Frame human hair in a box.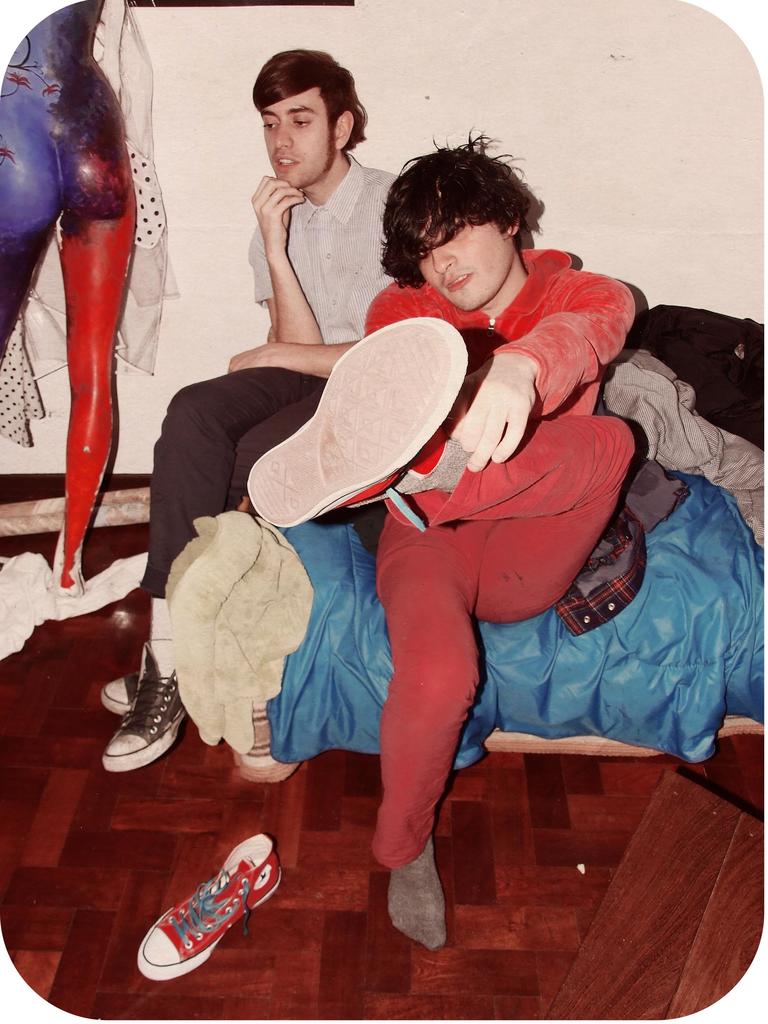
Rect(255, 52, 356, 147).
